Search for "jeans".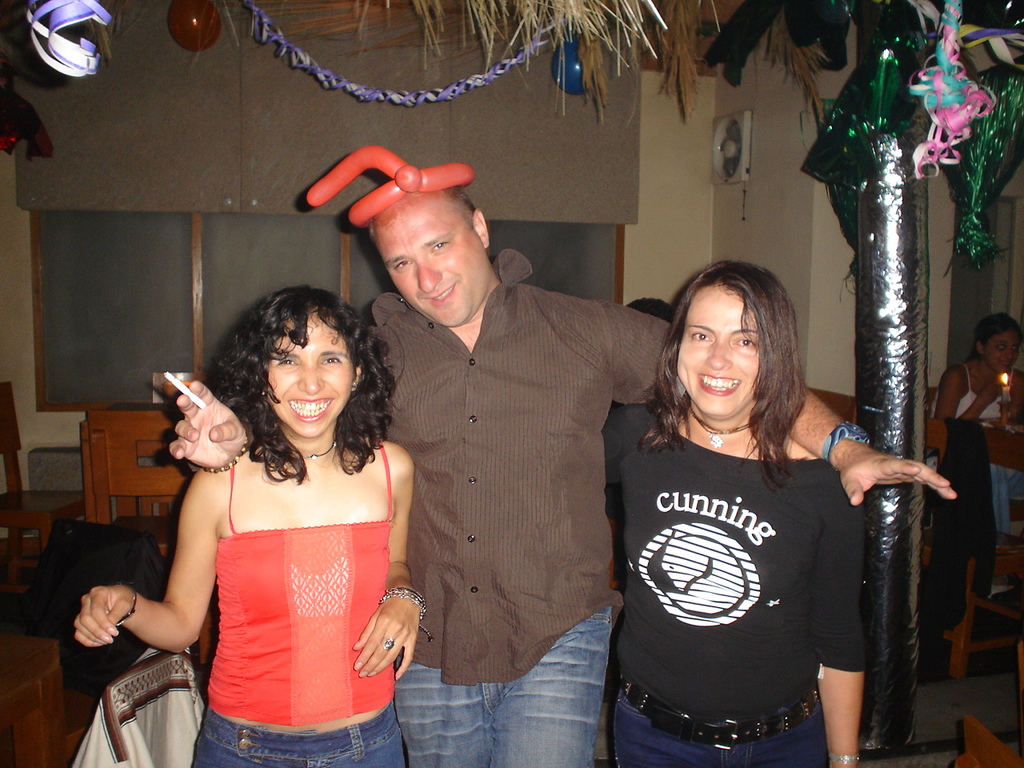
Found at (x1=377, y1=652, x2=631, y2=757).
